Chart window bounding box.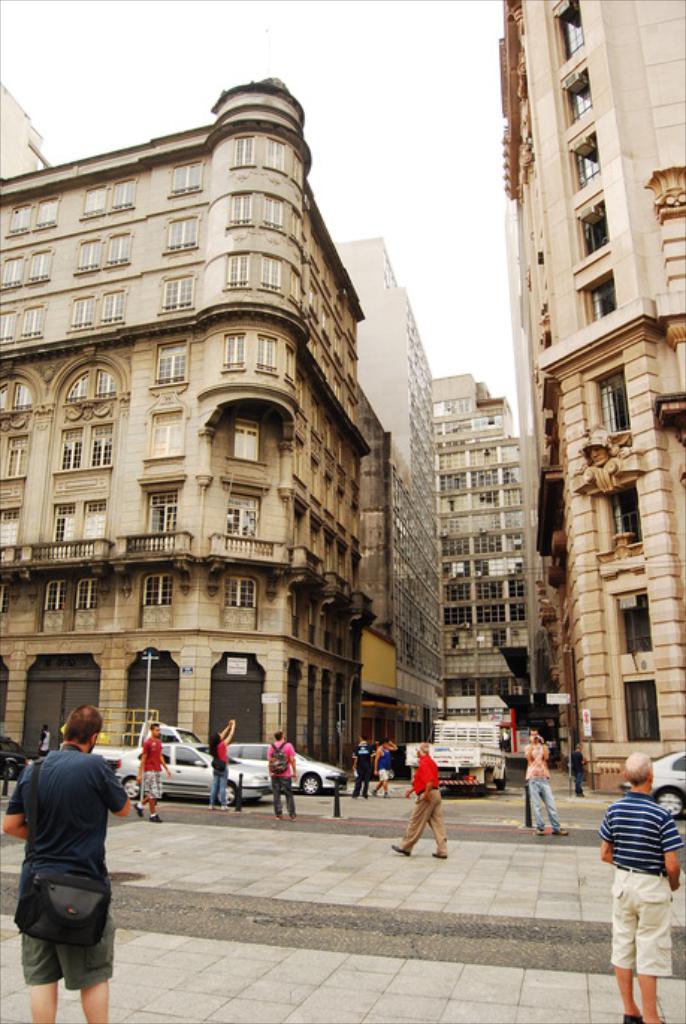
Charted: (227,187,248,229).
